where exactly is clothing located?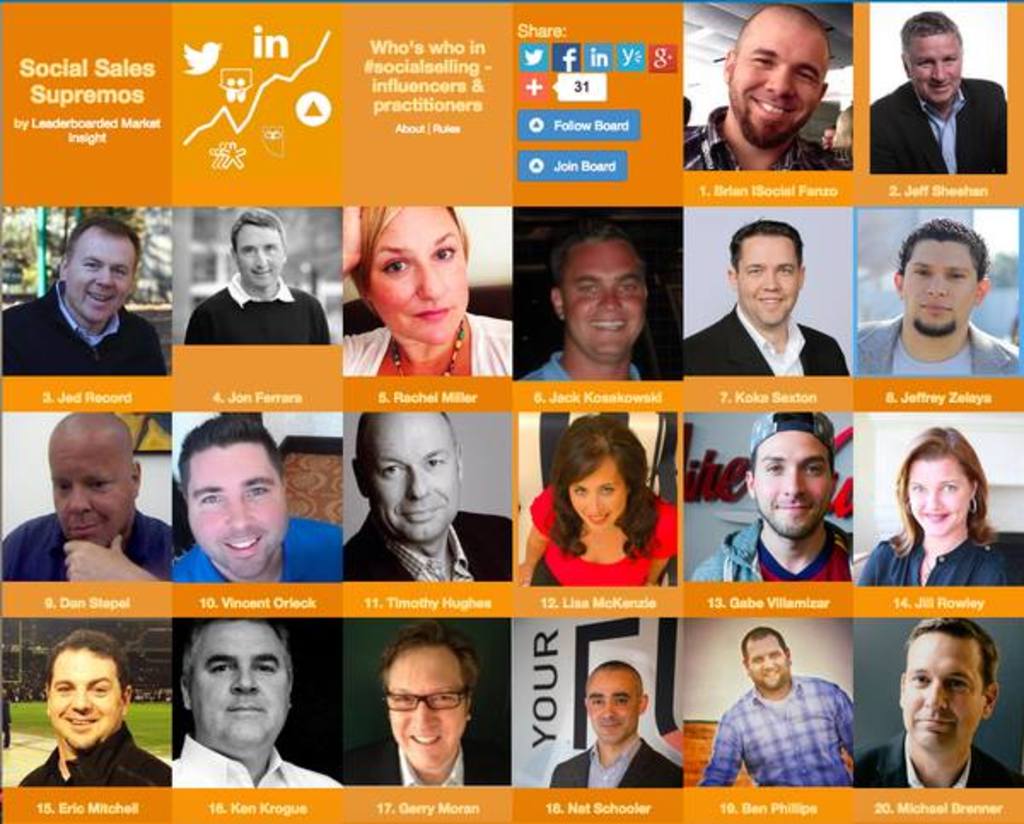
Its bounding box is box=[340, 300, 514, 379].
